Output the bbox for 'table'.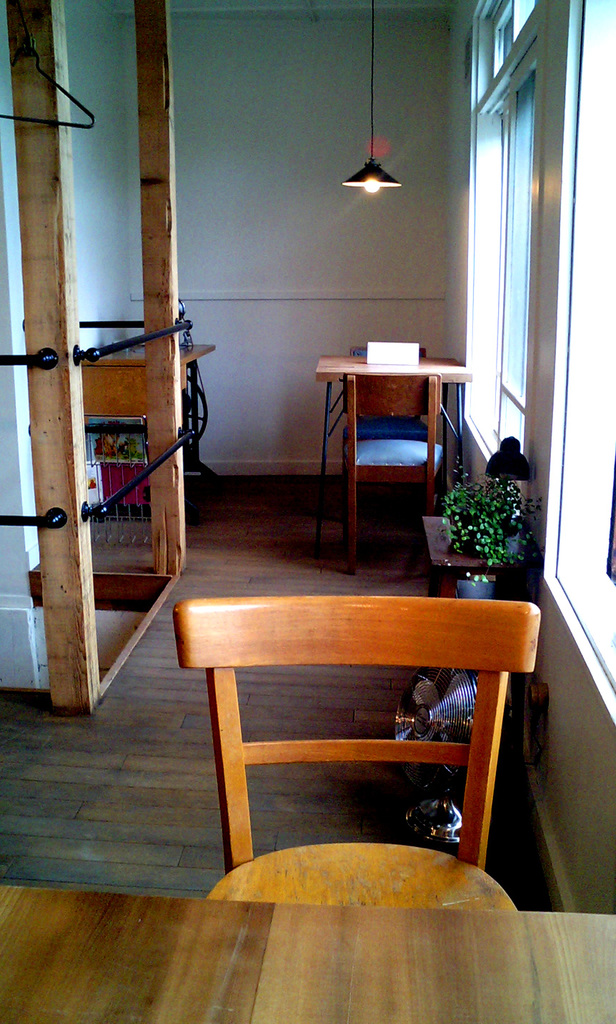
crop(80, 342, 213, 421).
